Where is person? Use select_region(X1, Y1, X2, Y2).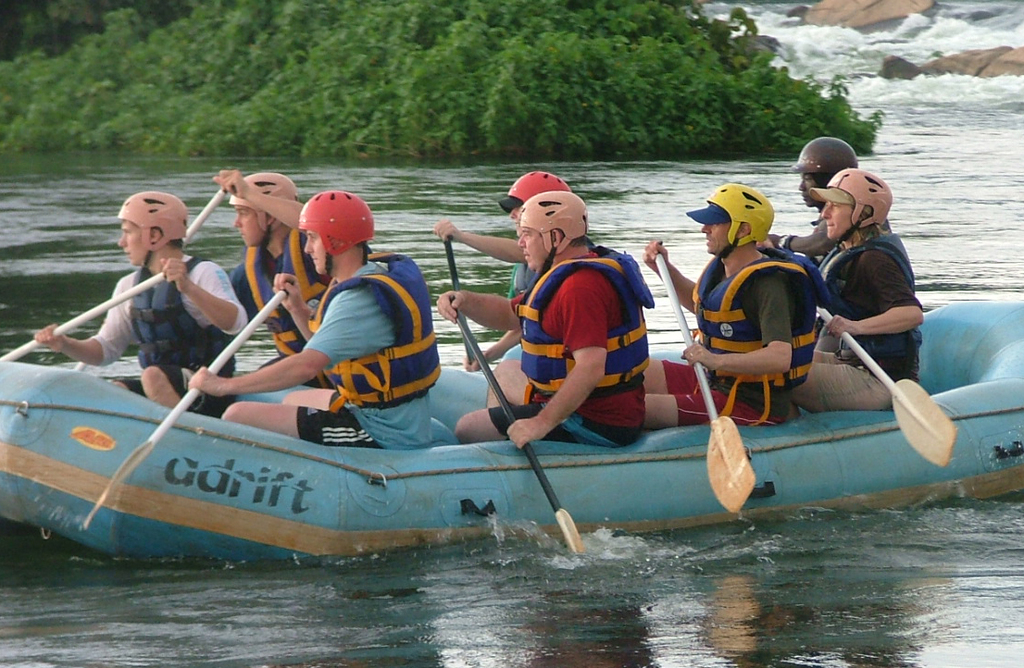
select_region(774, 164, 927, 413).
